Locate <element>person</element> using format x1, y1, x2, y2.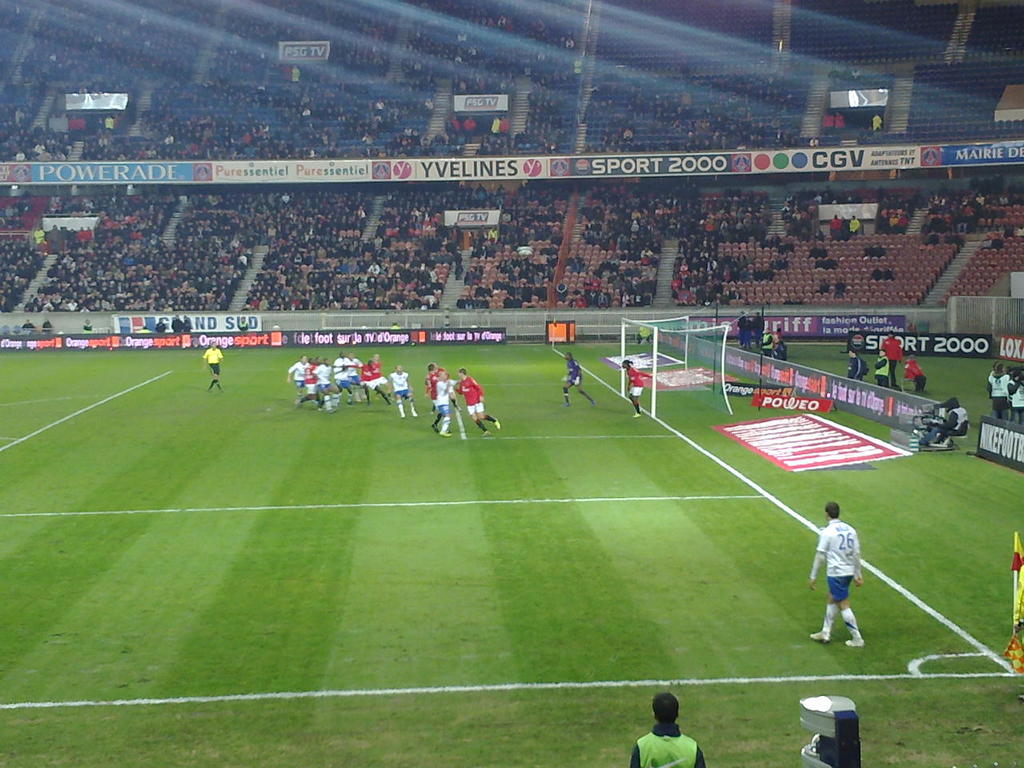
454, 366, 500, 434.
